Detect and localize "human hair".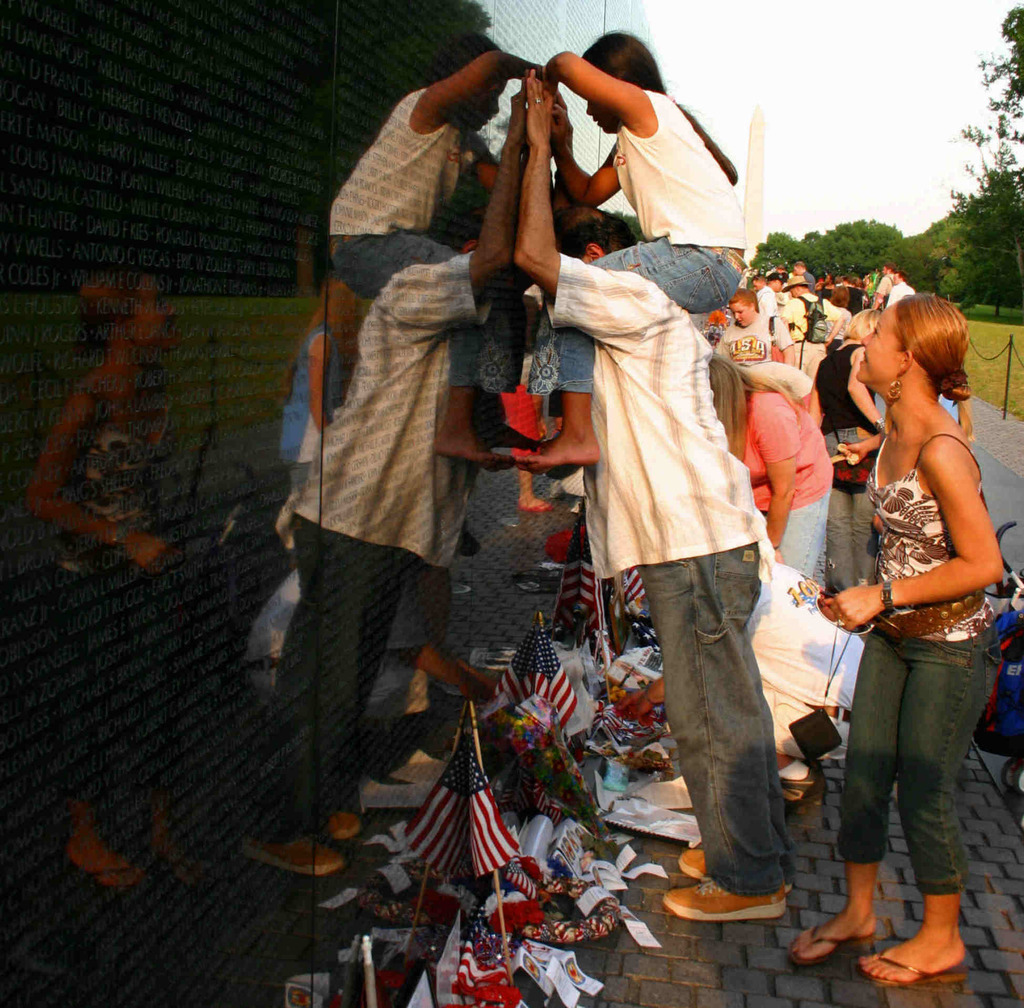
Localized at (547,213,640,257).
